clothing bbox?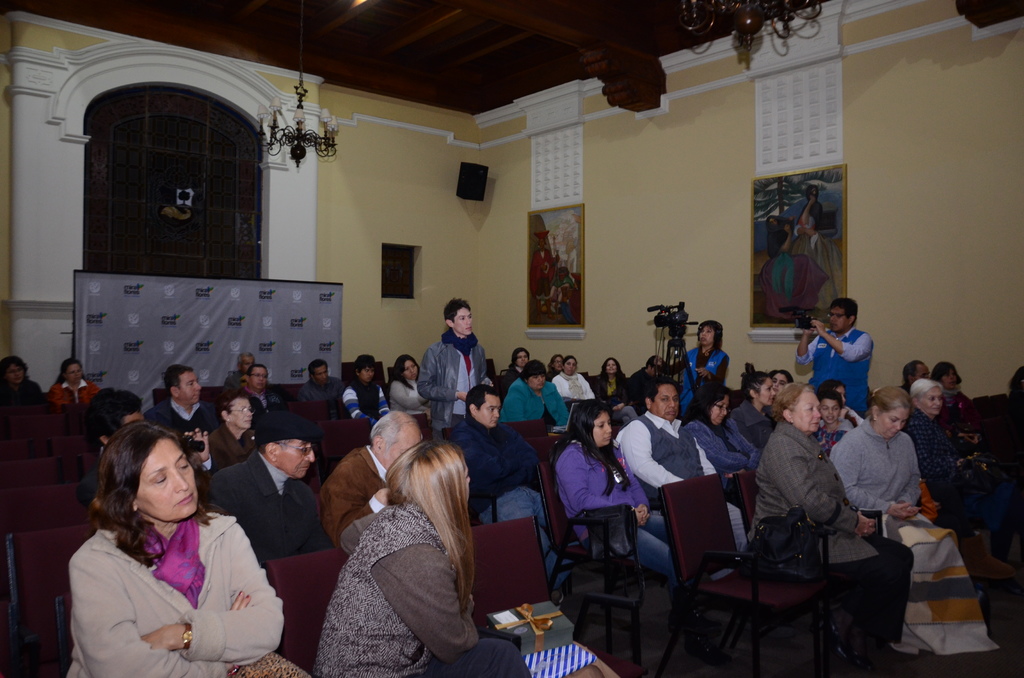
locate(317, 504, 534, 677)
